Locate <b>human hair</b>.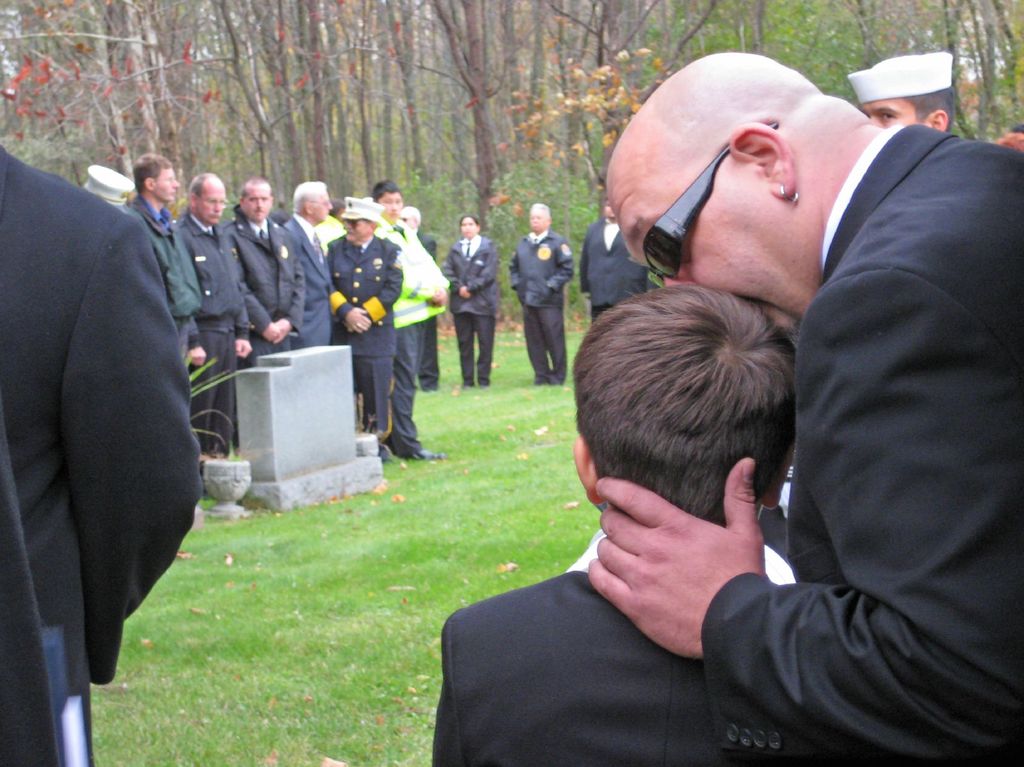
Bounding box: 399,206,421,227.
